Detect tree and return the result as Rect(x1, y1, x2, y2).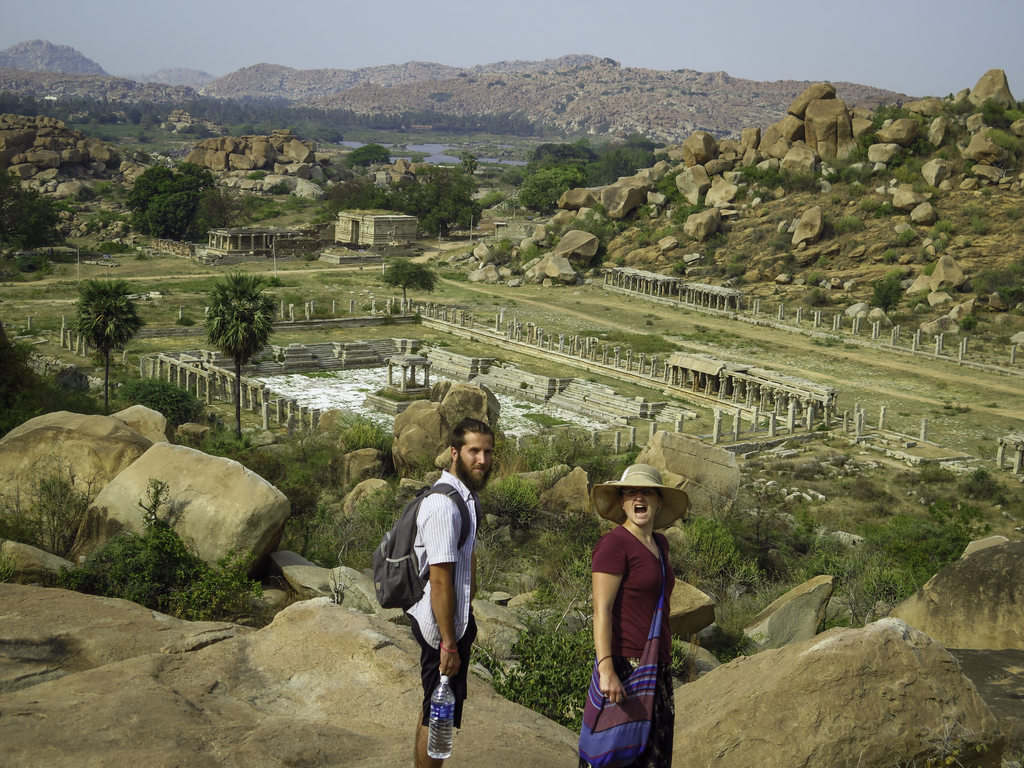
Rect(0, 168, 65, 253).
